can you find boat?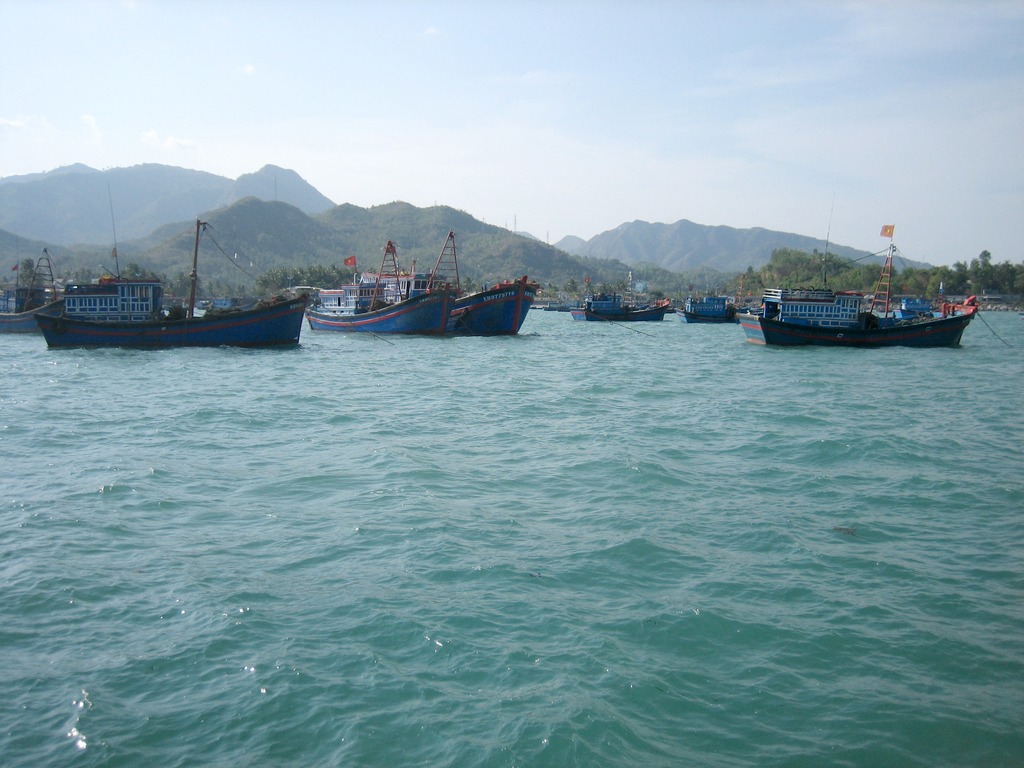
Yes, bounding box: [399, 228, 545, 338].
